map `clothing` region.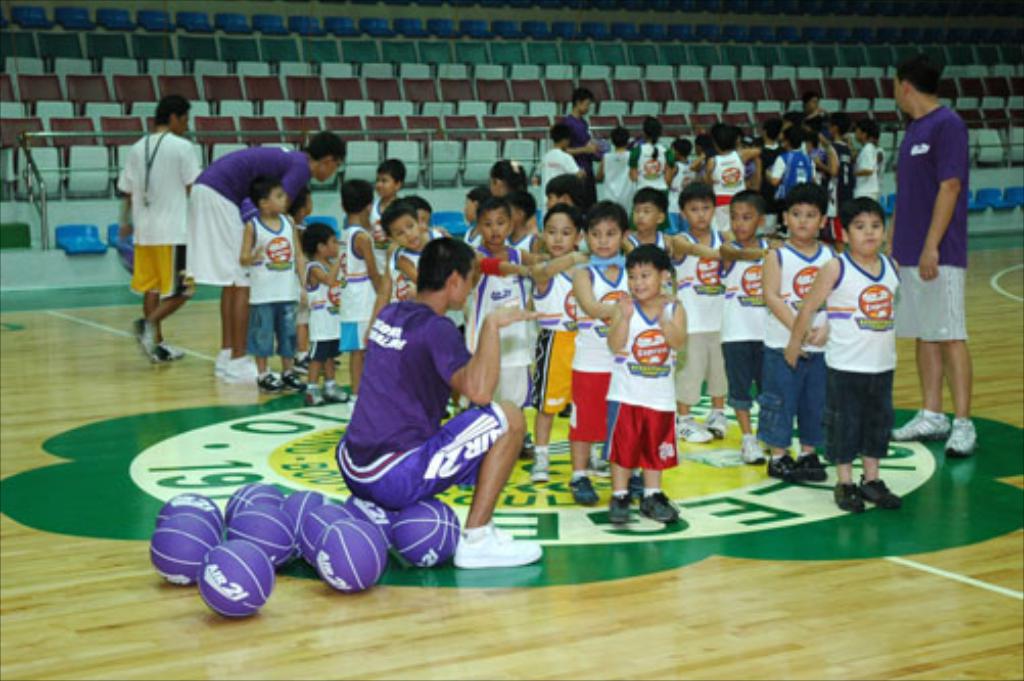
Mapped to detection(531, 256, 572, 331).
